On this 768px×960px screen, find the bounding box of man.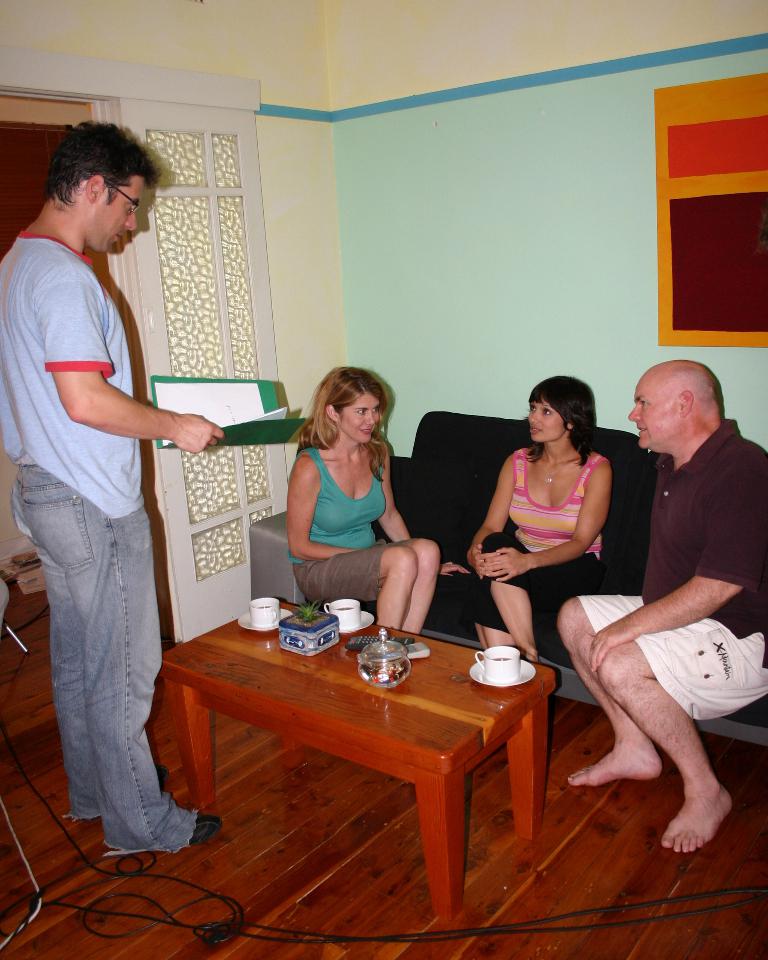
Bounding box: detection(561, 359, 767, 852).
